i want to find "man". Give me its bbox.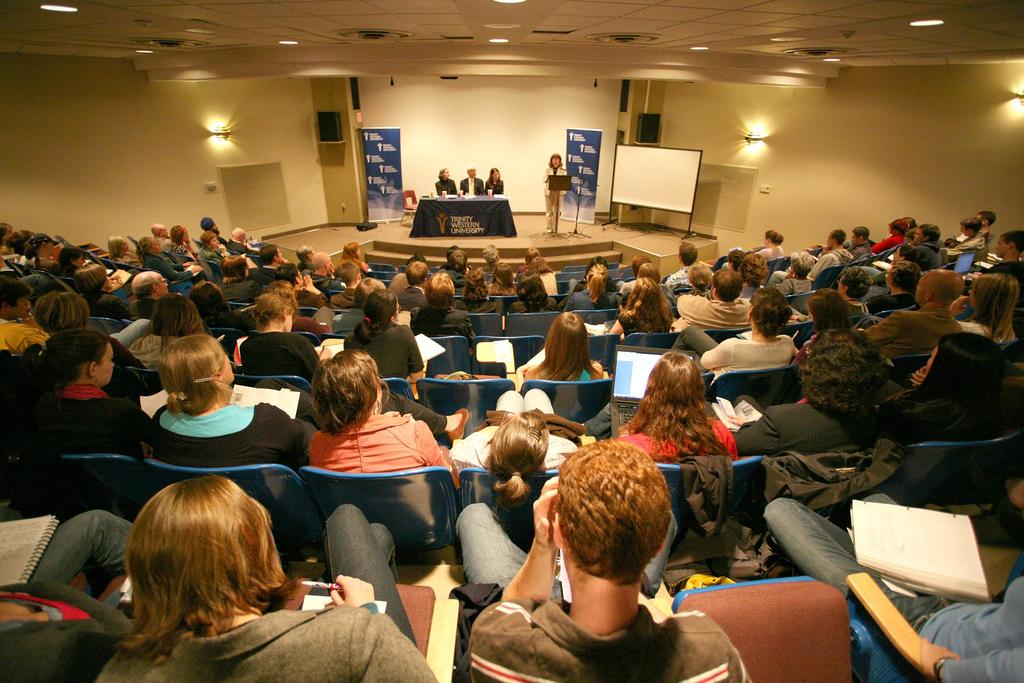
(477, 450, 737, 681).
